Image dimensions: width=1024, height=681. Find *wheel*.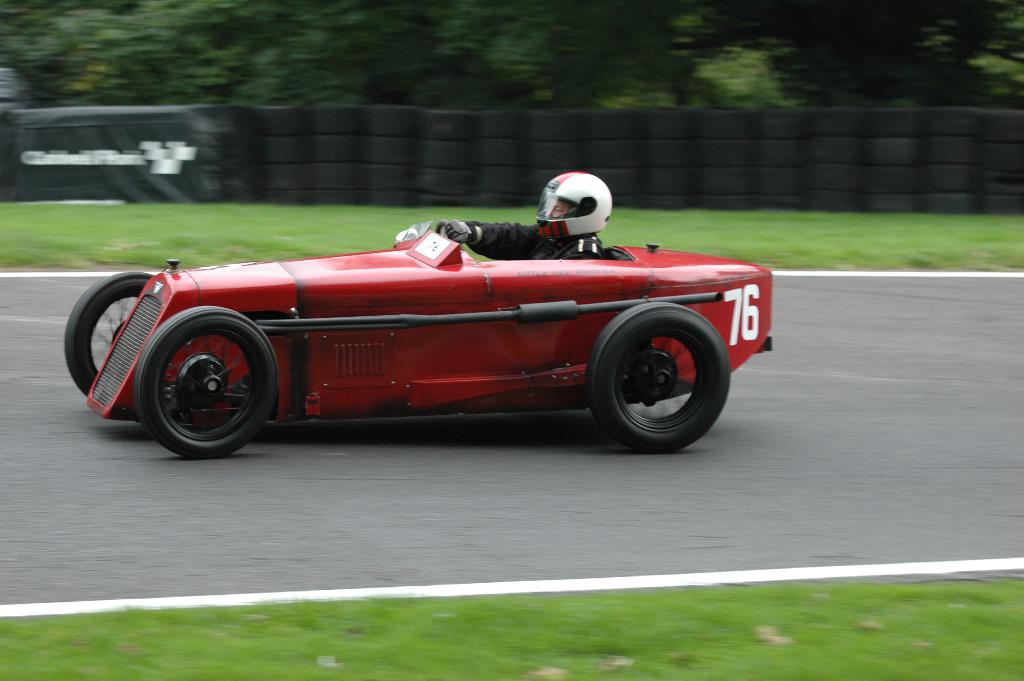
x1=586, y1=304, x2=733, y2=442.
